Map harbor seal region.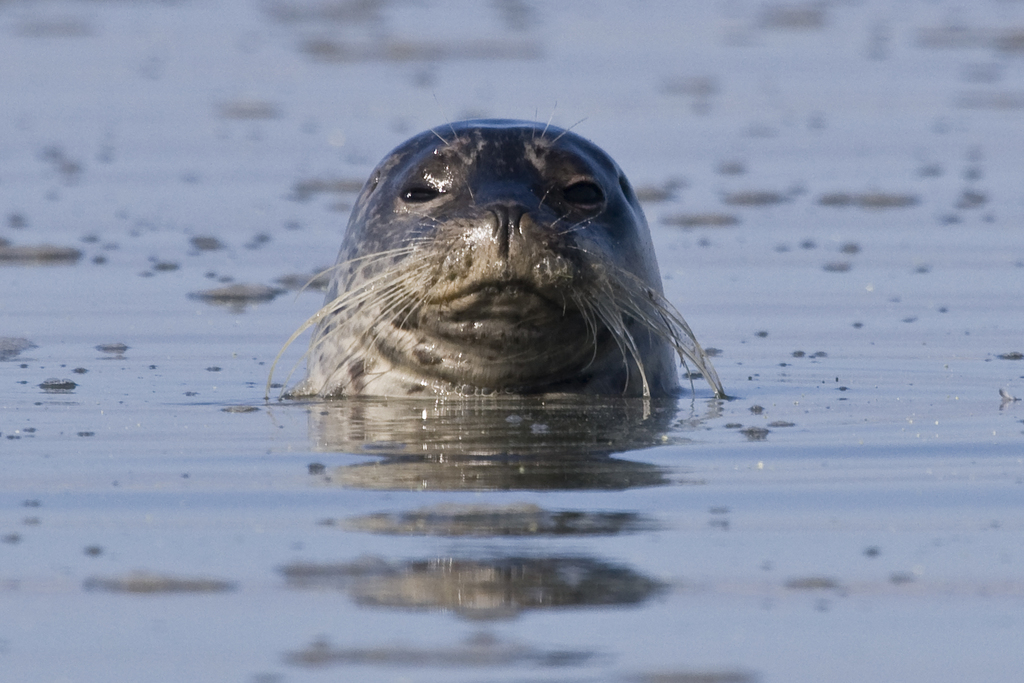
Mapped to 264, 104, 753, 395.
